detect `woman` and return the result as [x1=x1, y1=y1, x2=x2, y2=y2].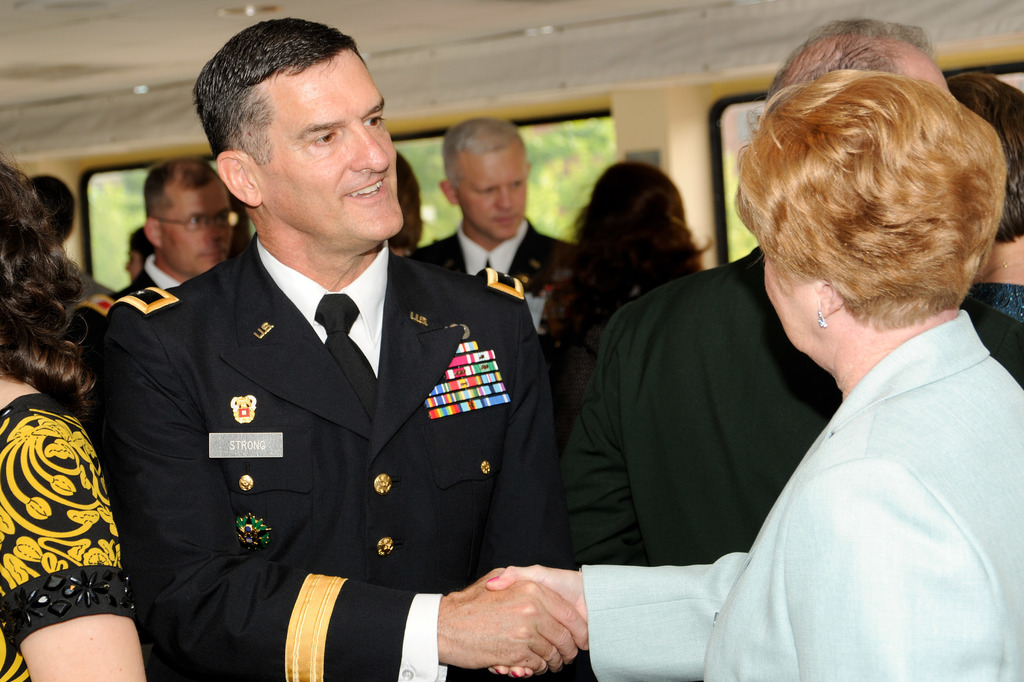
[x1=0, y1=155, x2=152, y2=681].
